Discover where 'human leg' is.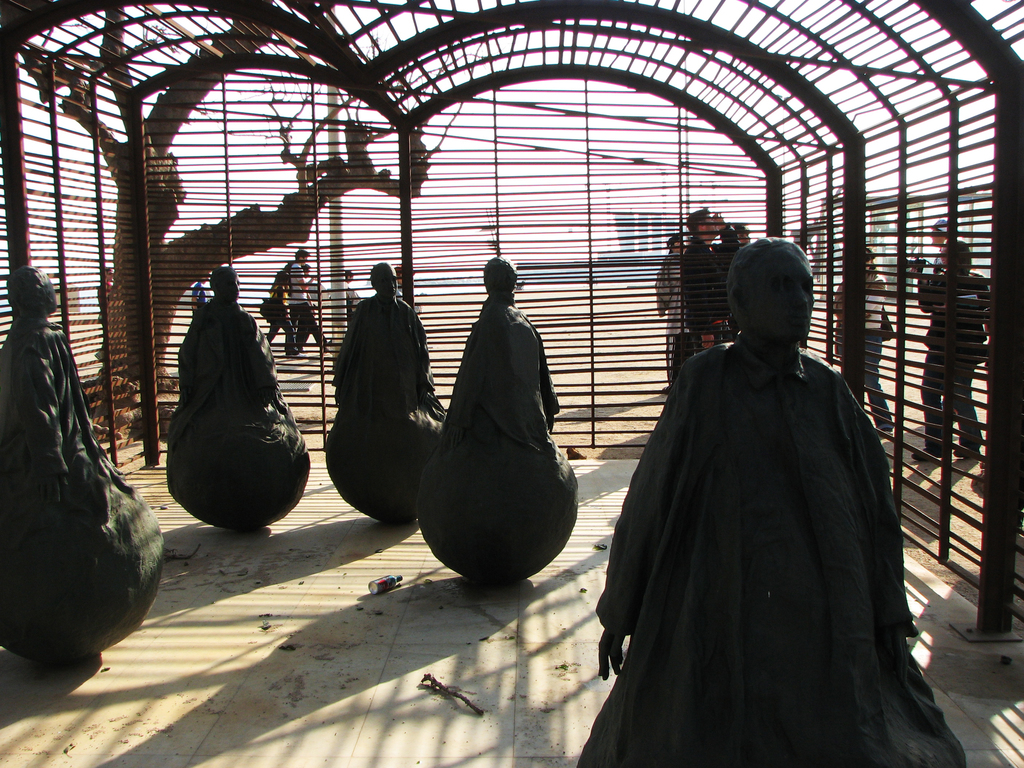
Discovered at left=959, top=364, right=985, bottom=456.
